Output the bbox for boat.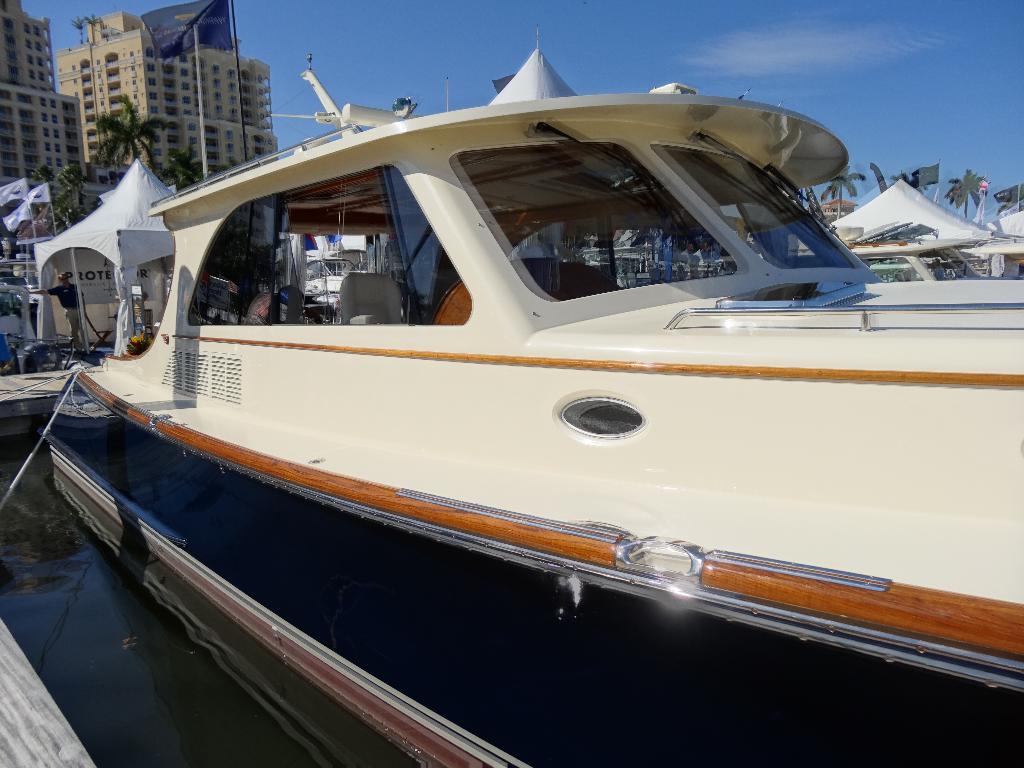
[left=19, top=2, right=1023, bottom=744].
